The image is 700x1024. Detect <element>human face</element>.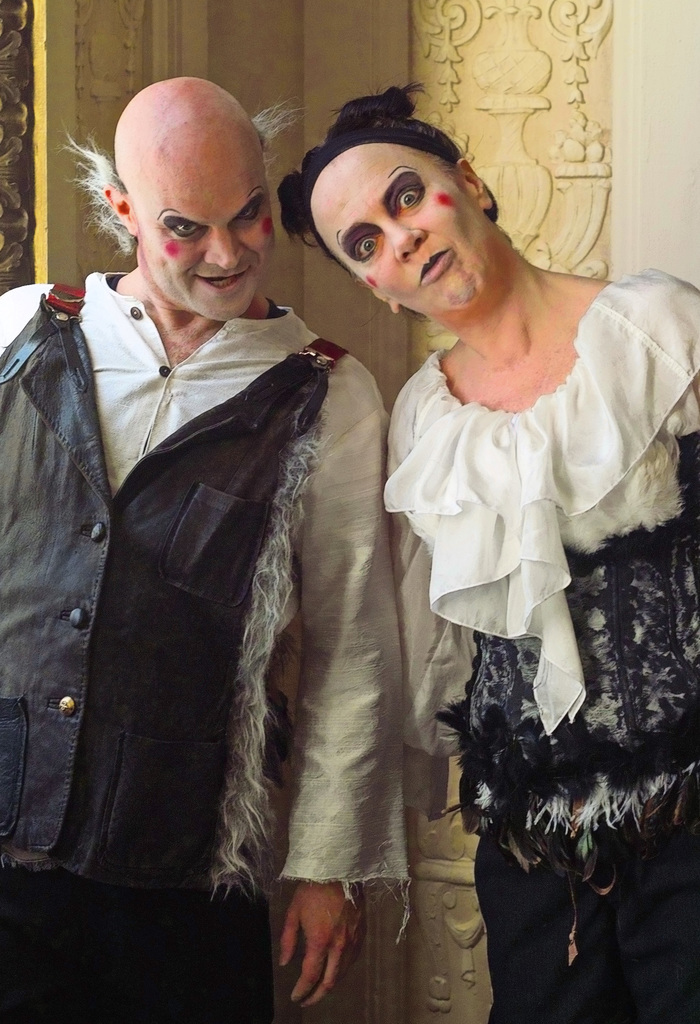
Detection: 141/148/276/321.
